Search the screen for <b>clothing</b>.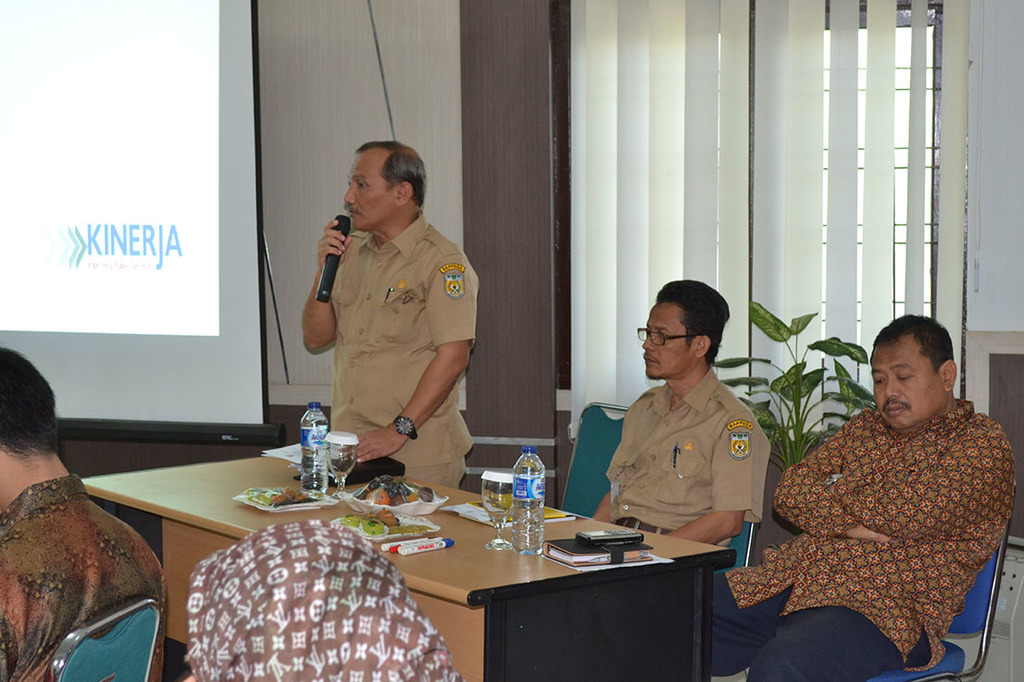
Found at <bbox>323, 208, 480, 485</bbox>.
